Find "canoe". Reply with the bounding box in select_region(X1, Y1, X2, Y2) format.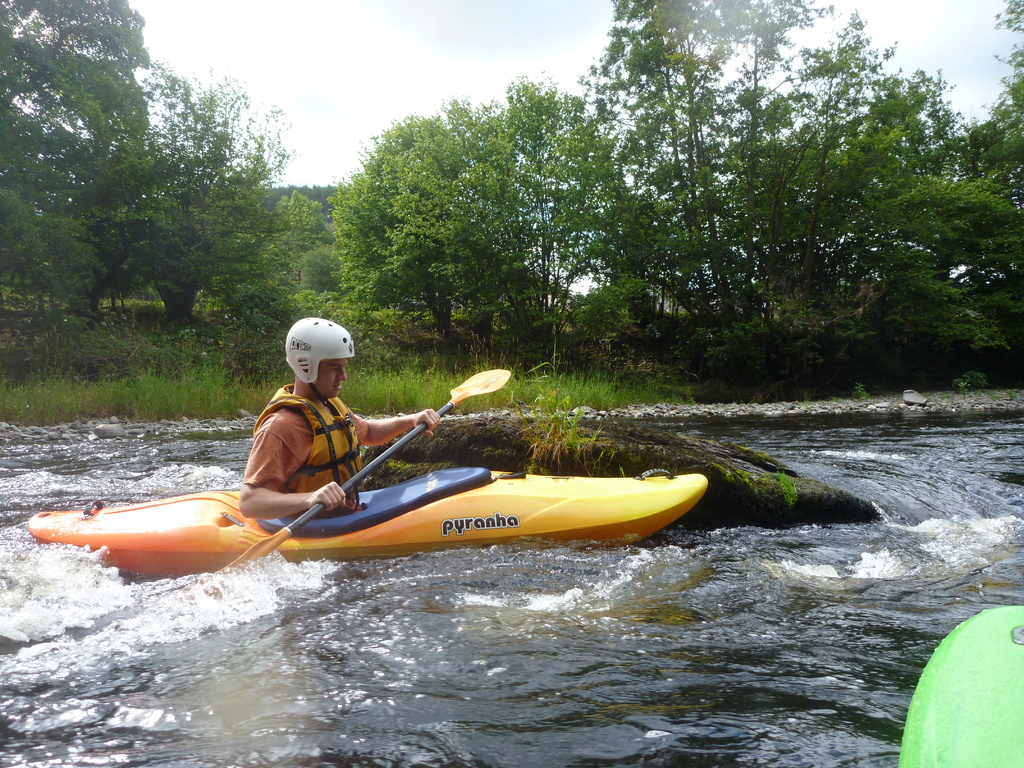
select_region(53, 446, 707, 611).
